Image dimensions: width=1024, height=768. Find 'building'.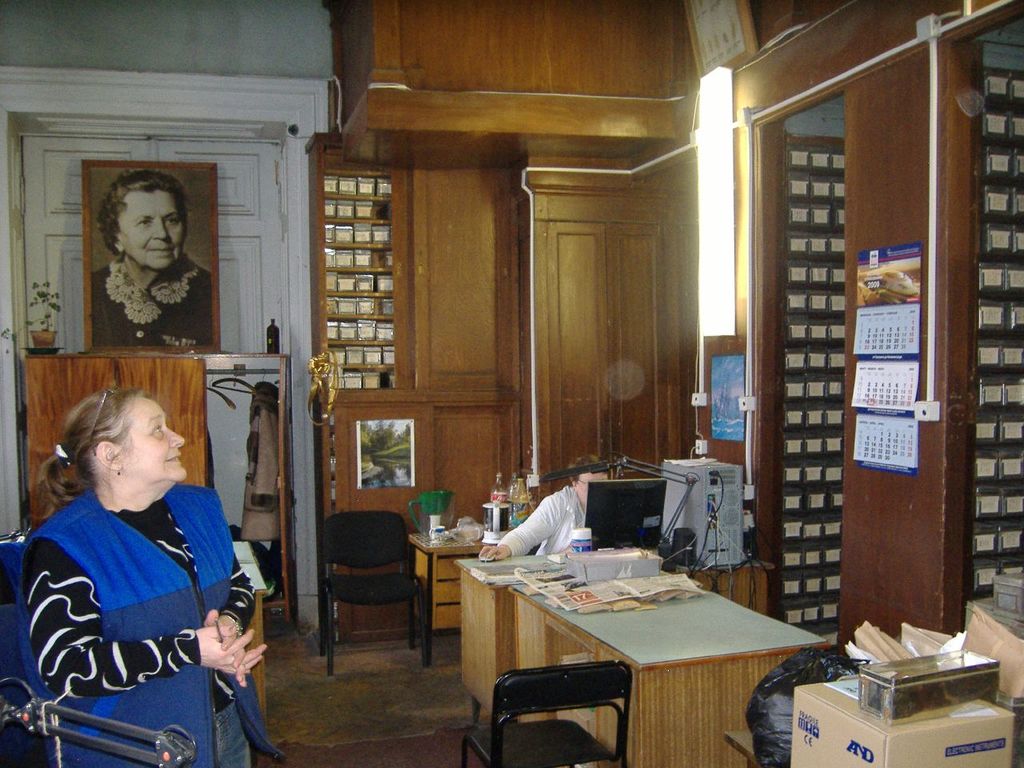
<box>0,0,1023,767</box>.
